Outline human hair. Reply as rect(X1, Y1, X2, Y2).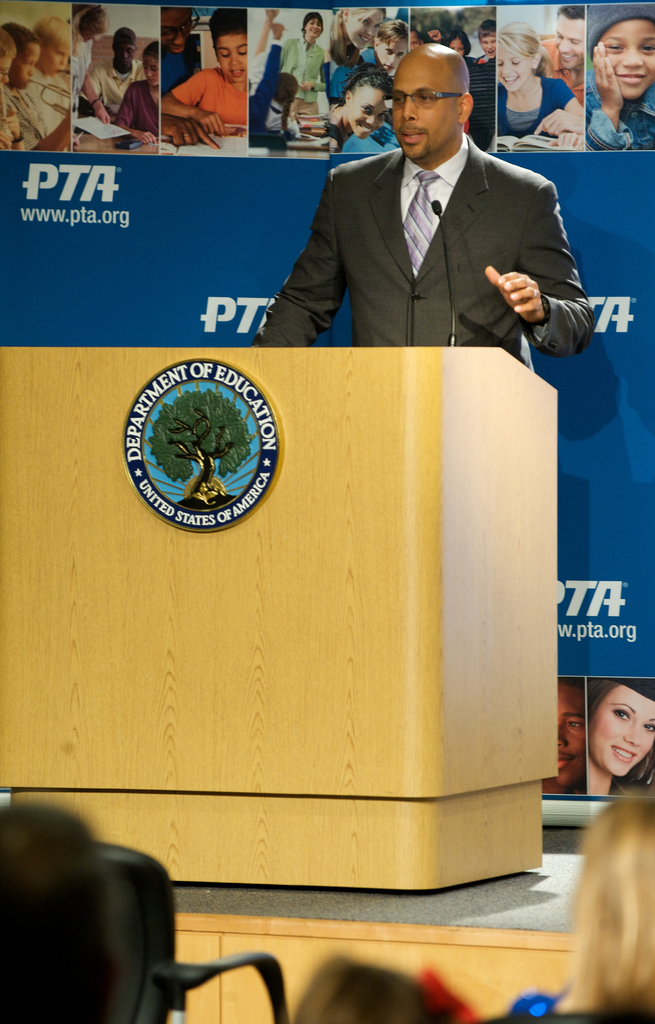
rect(0, 20, 30, 50).
